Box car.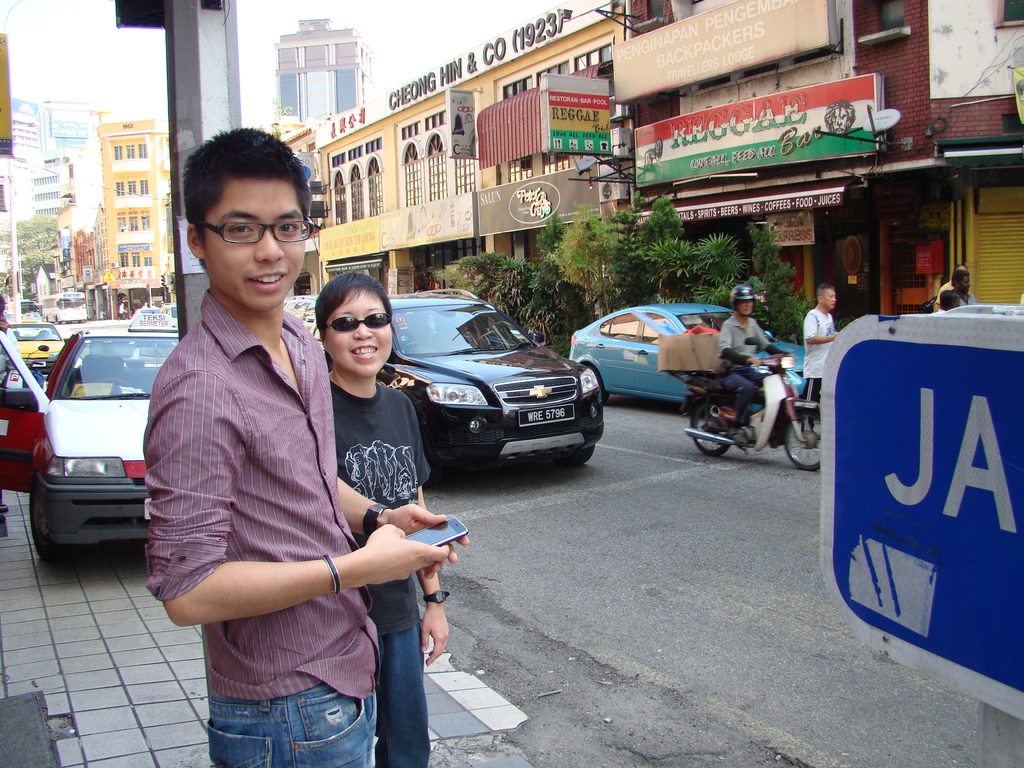
(134,307,160,317).
